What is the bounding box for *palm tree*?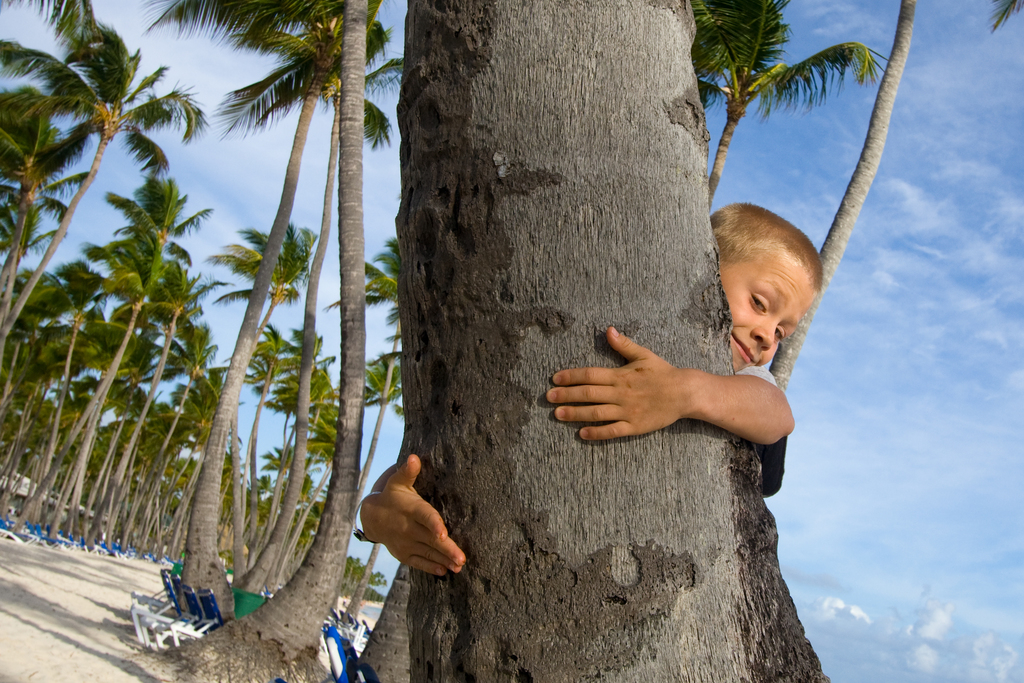
select_region(0, 0, 1023, 682).
